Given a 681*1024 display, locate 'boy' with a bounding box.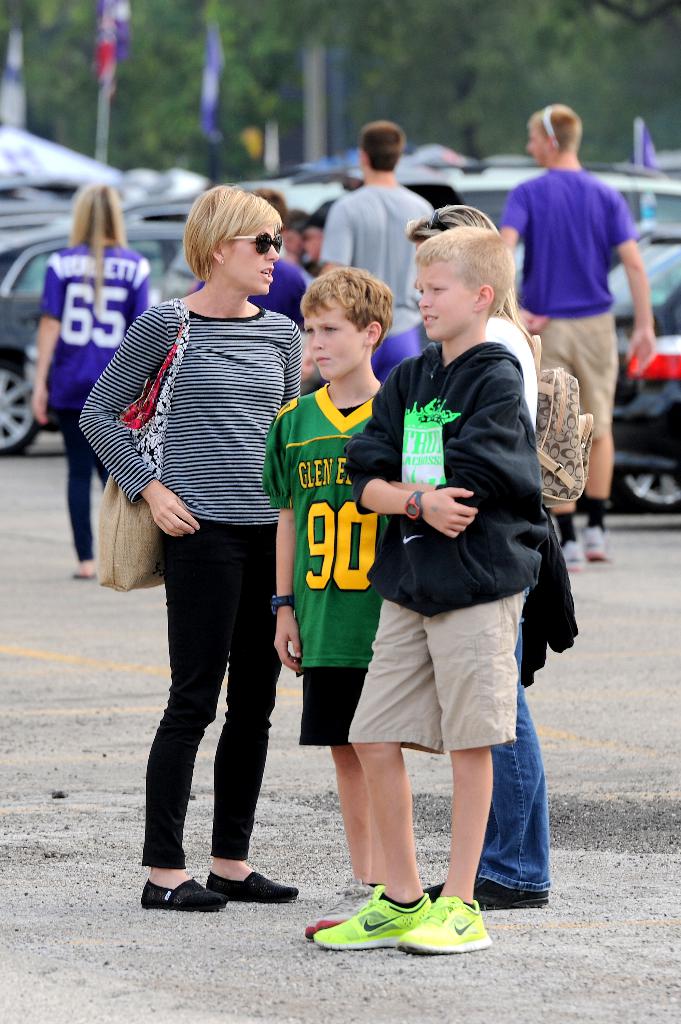
Located: {"x1": 240, "y1": 266, "x2": 411, "y2": 916}.
